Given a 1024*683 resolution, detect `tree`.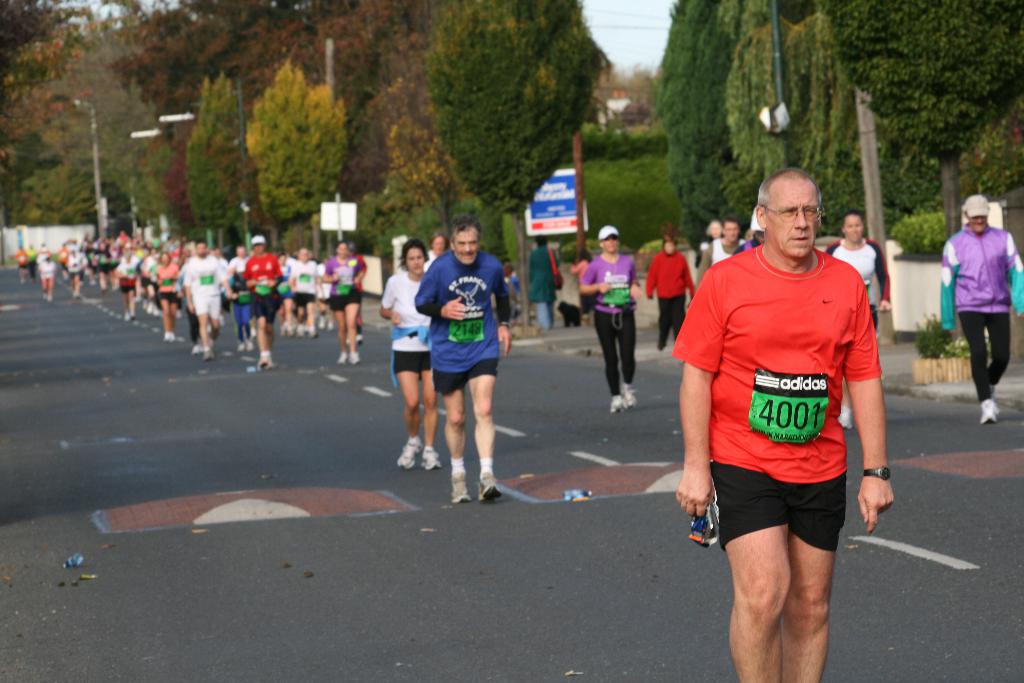
{"left": 227, "top": 48, "right": 352, "bottom": 226}.
